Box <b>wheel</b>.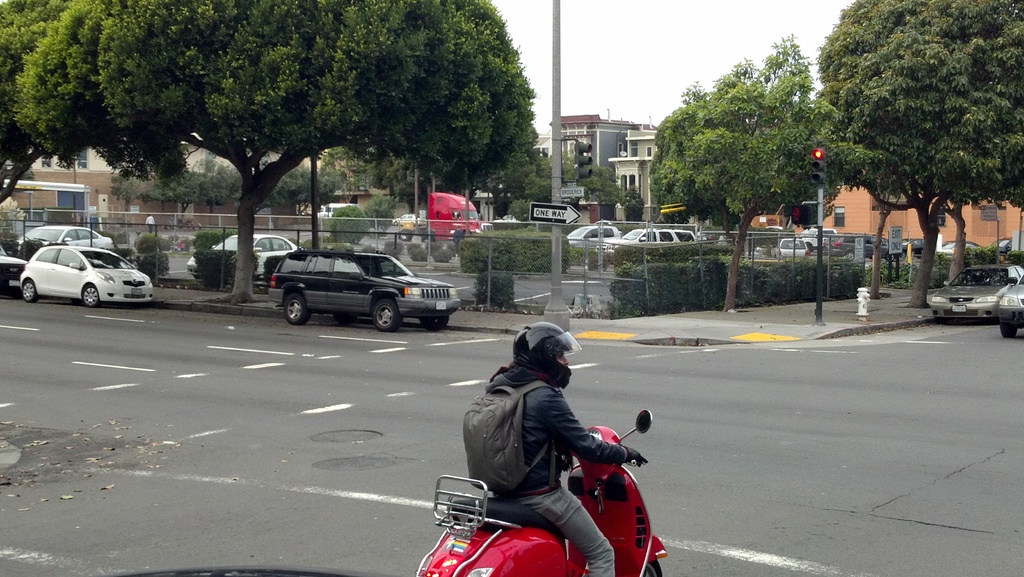
400 229 409 241.
